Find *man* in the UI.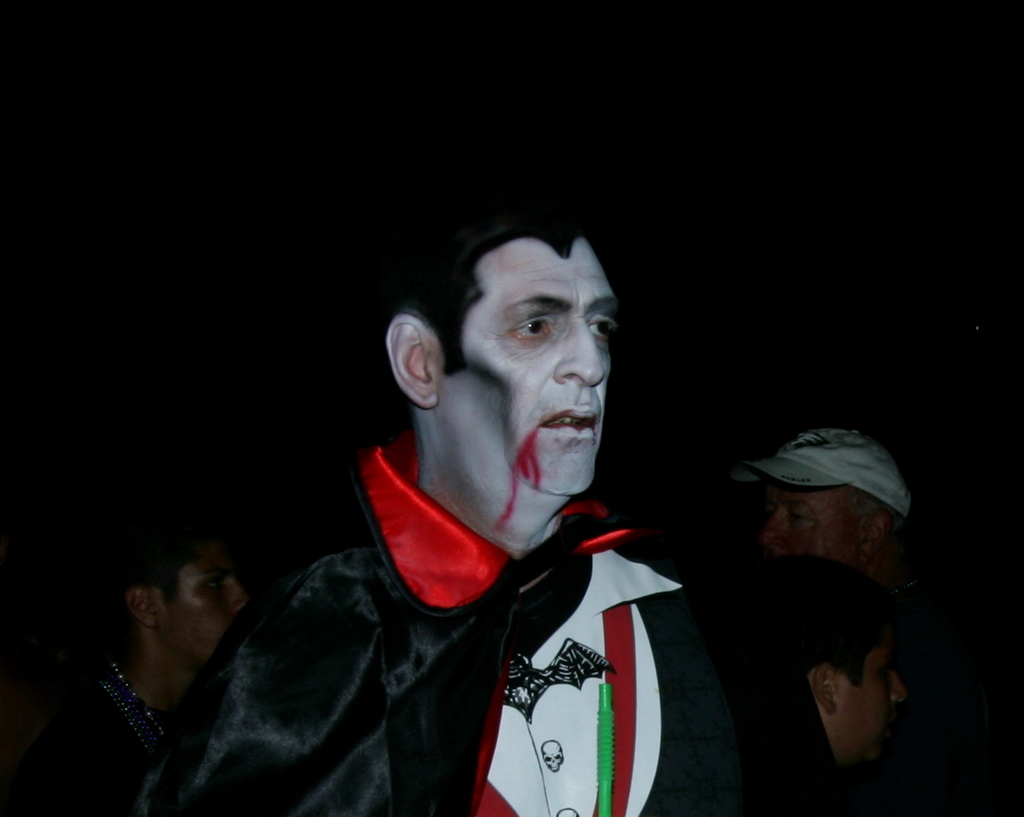
UI element at BBox(4, 509, 265, 816).
